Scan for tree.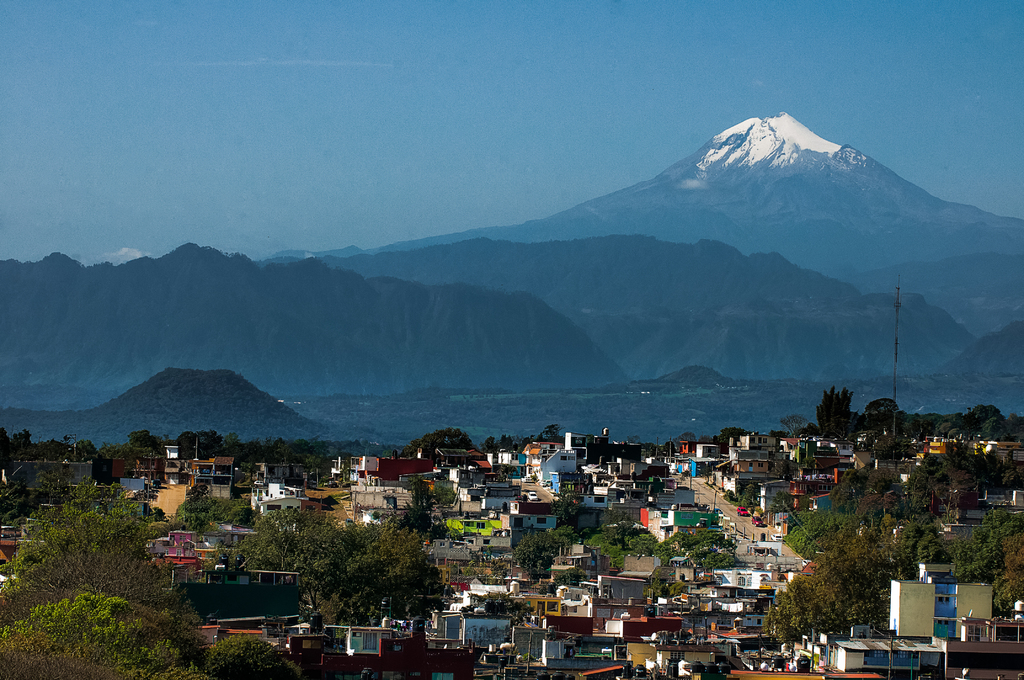
Scan result: 584/432/599/445.
